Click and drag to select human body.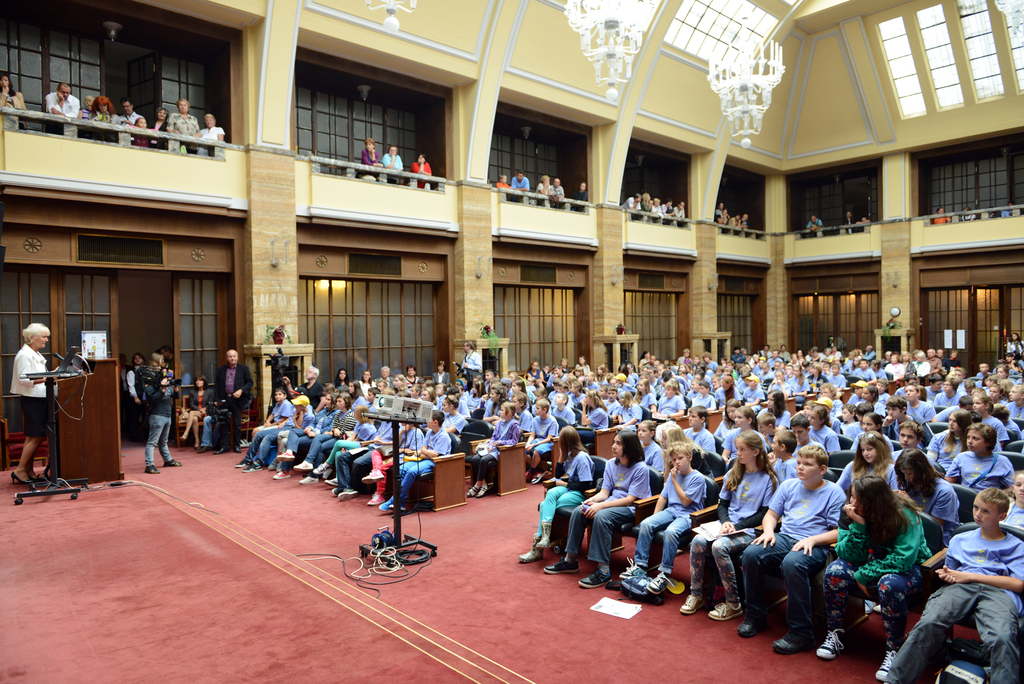
Selection: crop(134, 347, 180, 473).
